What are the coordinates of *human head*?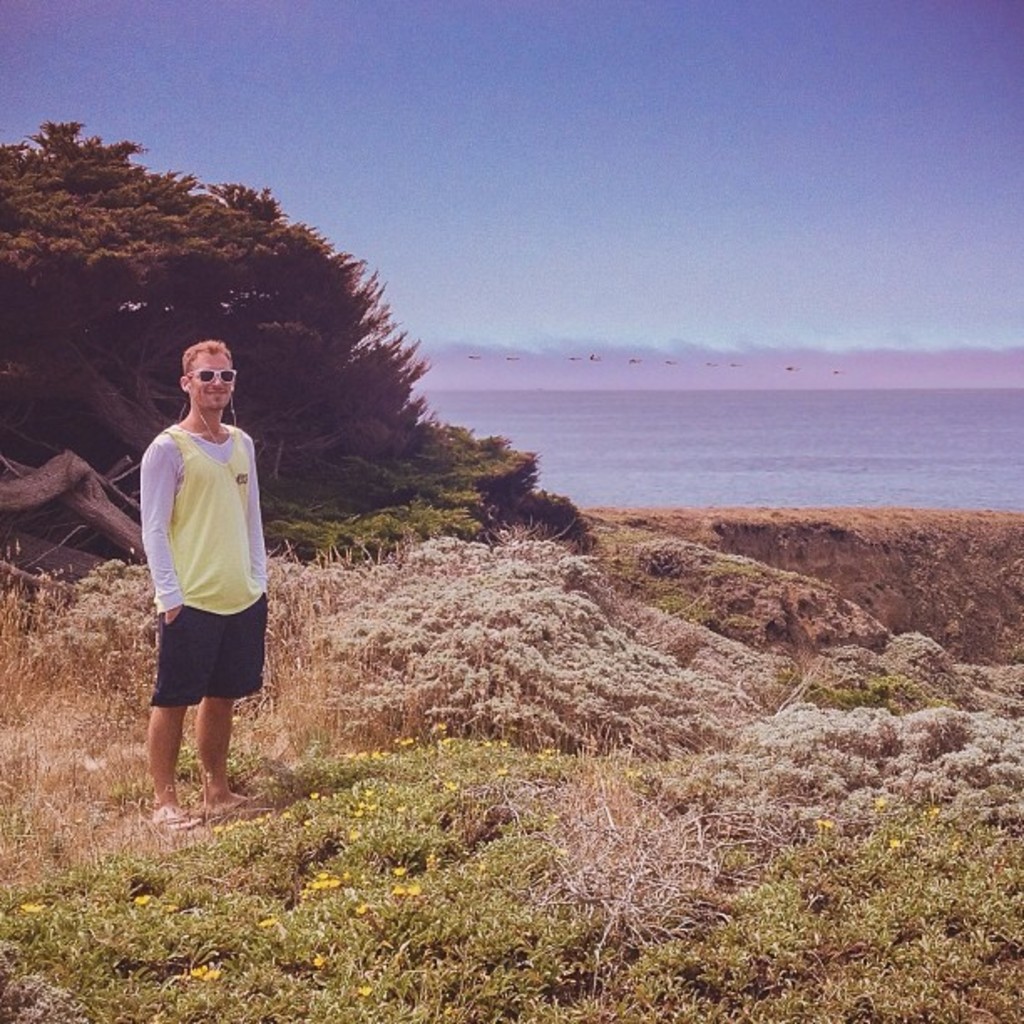
[left=177, top=333, right=234, bottom=410].
